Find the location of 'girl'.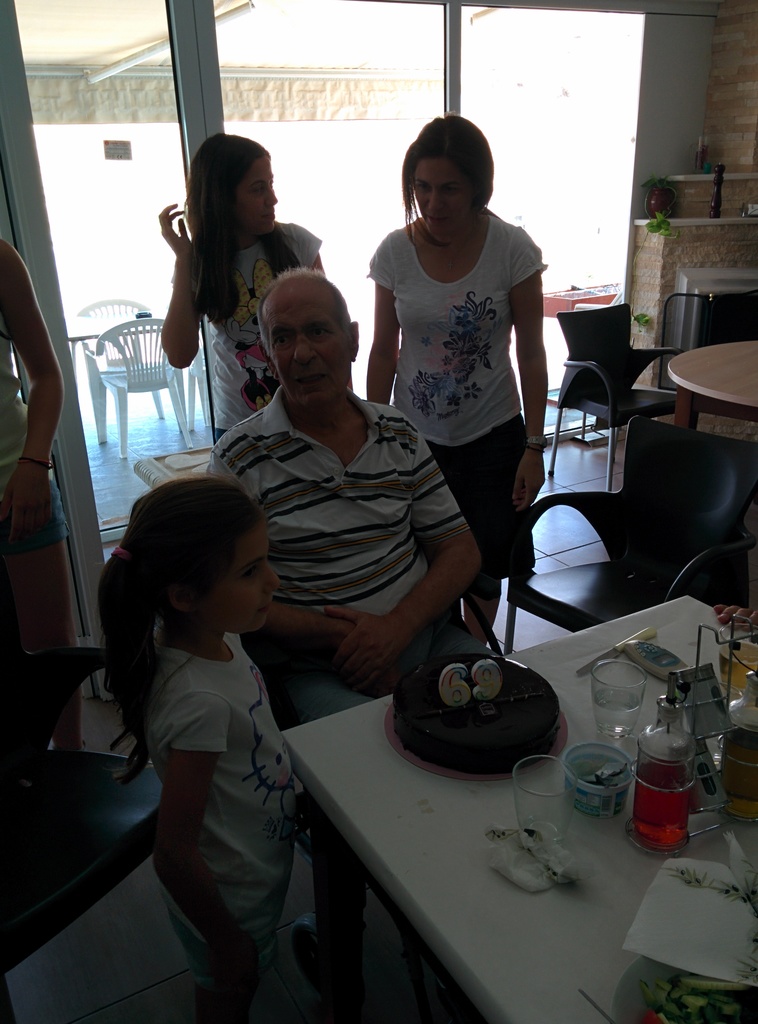
Location: [160, 132, 327, 447].
